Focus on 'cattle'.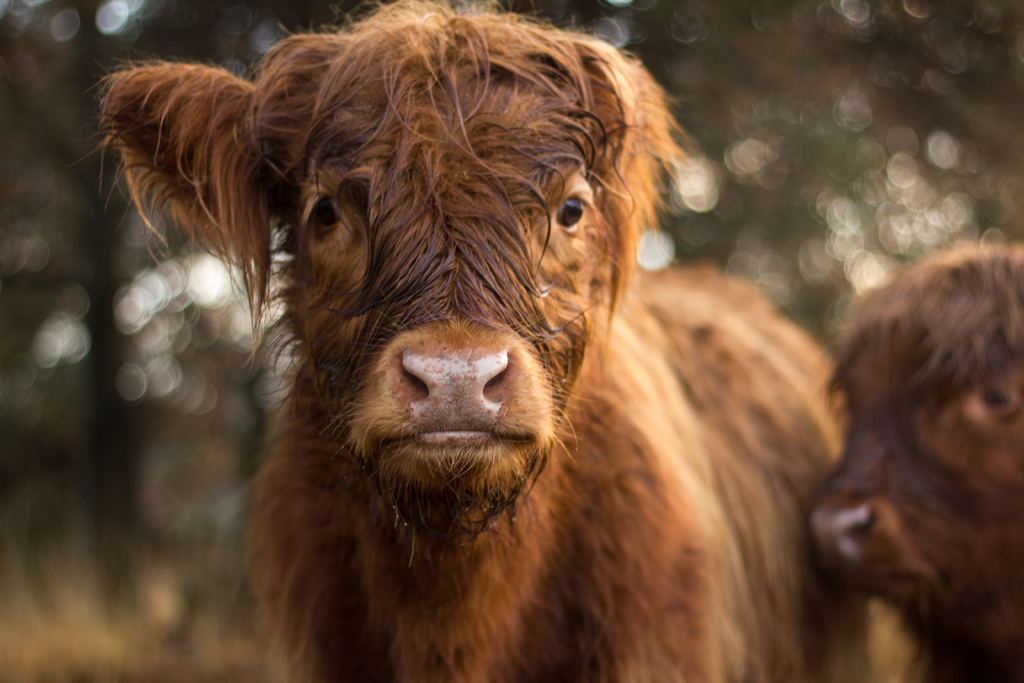
Focused at 67, 0, 913, 682.
